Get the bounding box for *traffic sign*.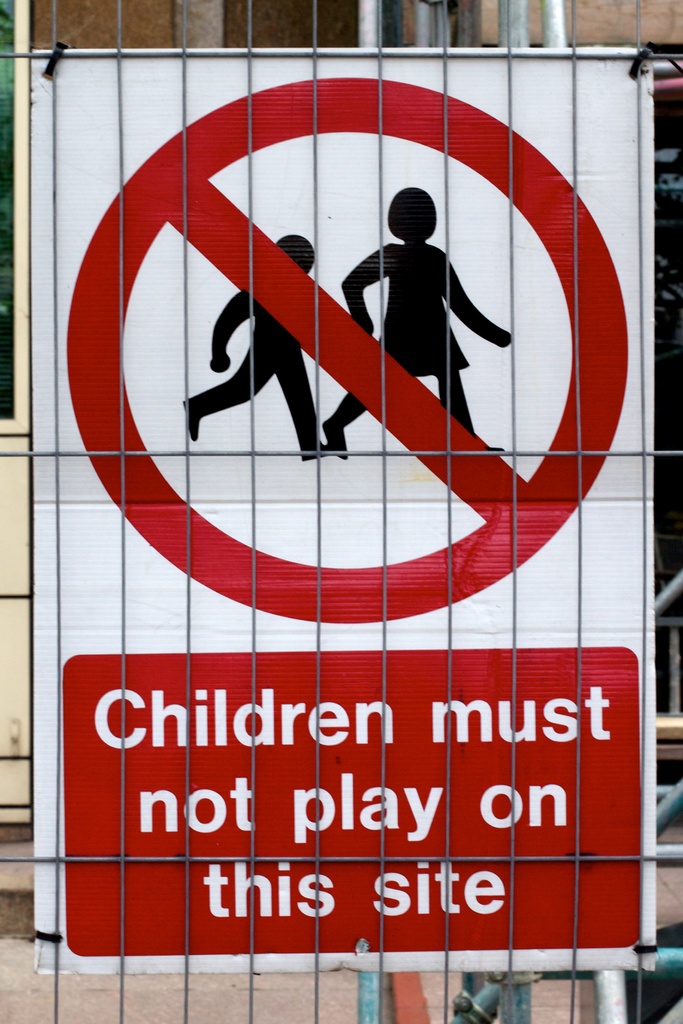
{"x1": 58, "y1": 69, "x2": 632, "y2": 629}.
